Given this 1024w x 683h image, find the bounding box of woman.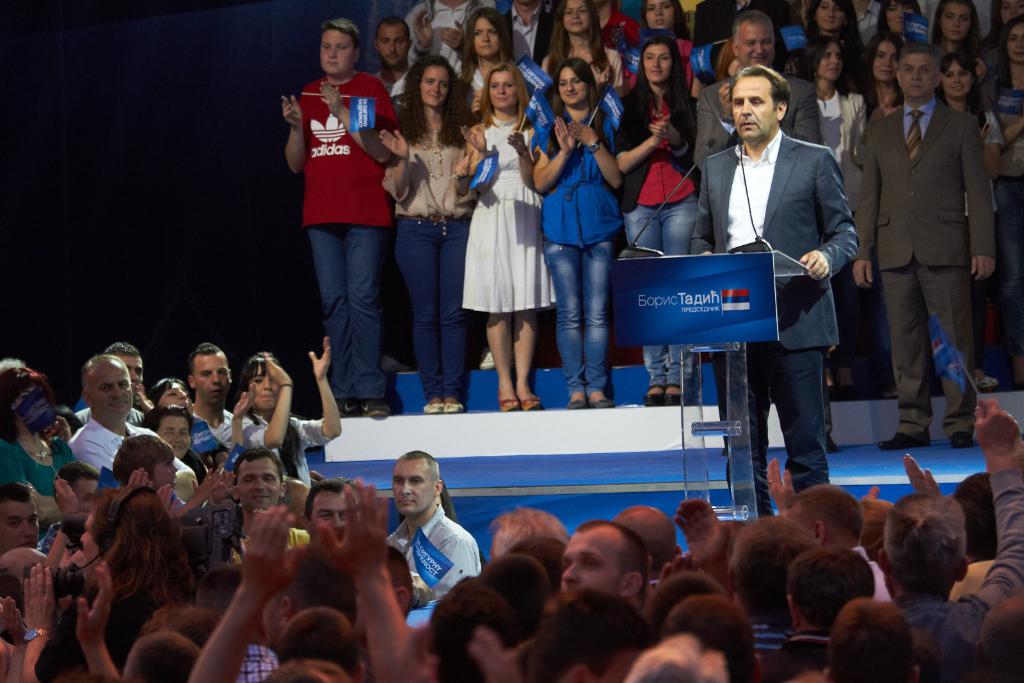
detection(856, 29, 911, 118).
